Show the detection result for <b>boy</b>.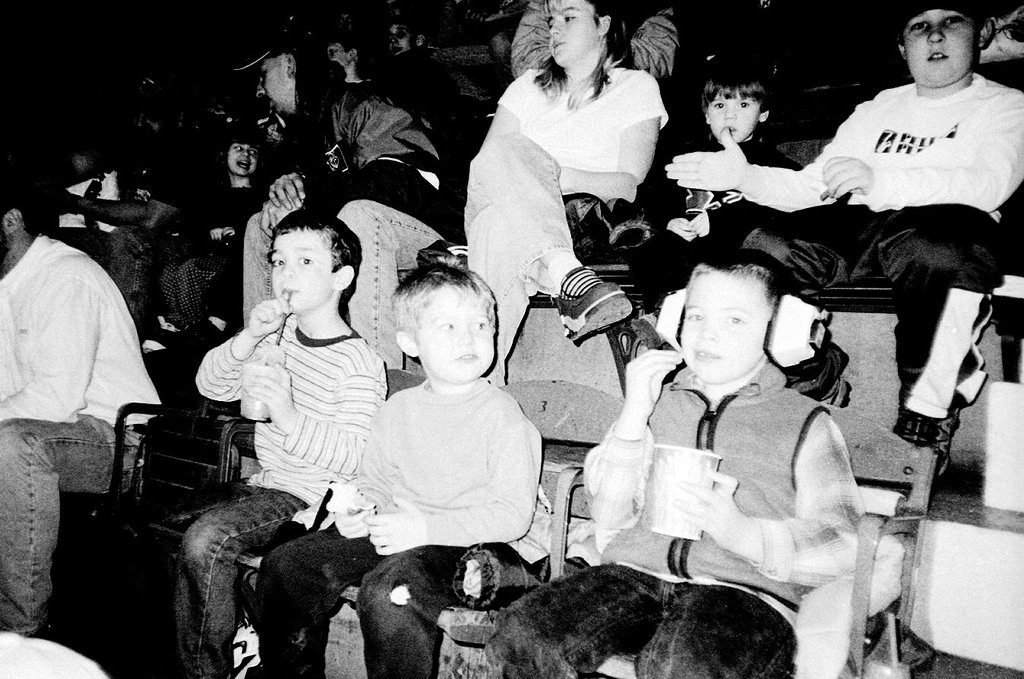
[226,253,562,678].
